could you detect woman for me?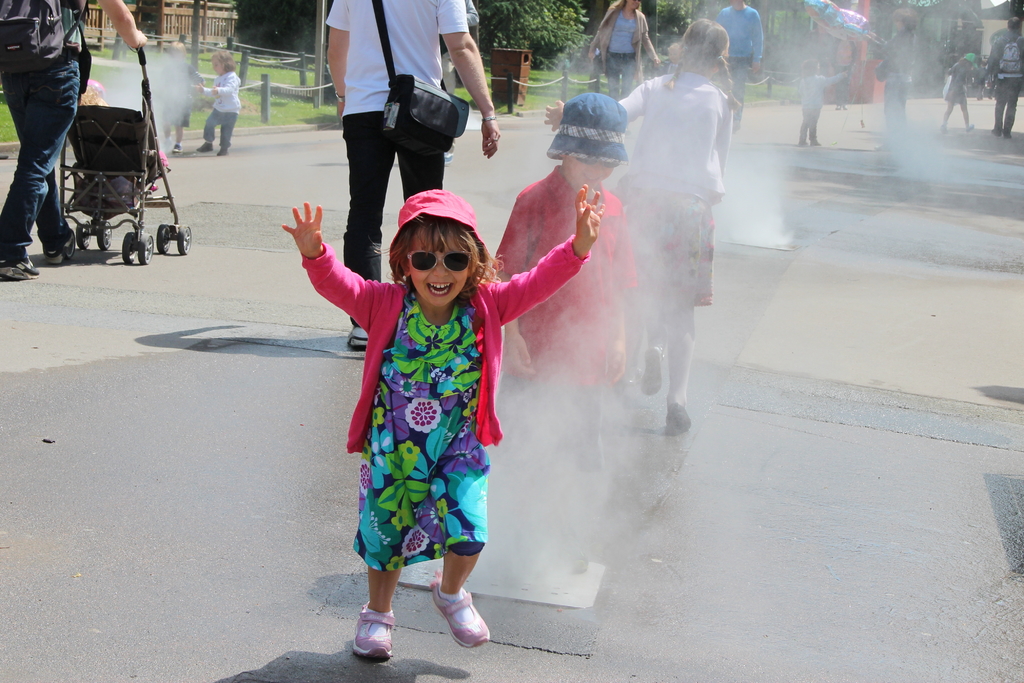
Detection result: BBox(586, 0, 662, 97).
